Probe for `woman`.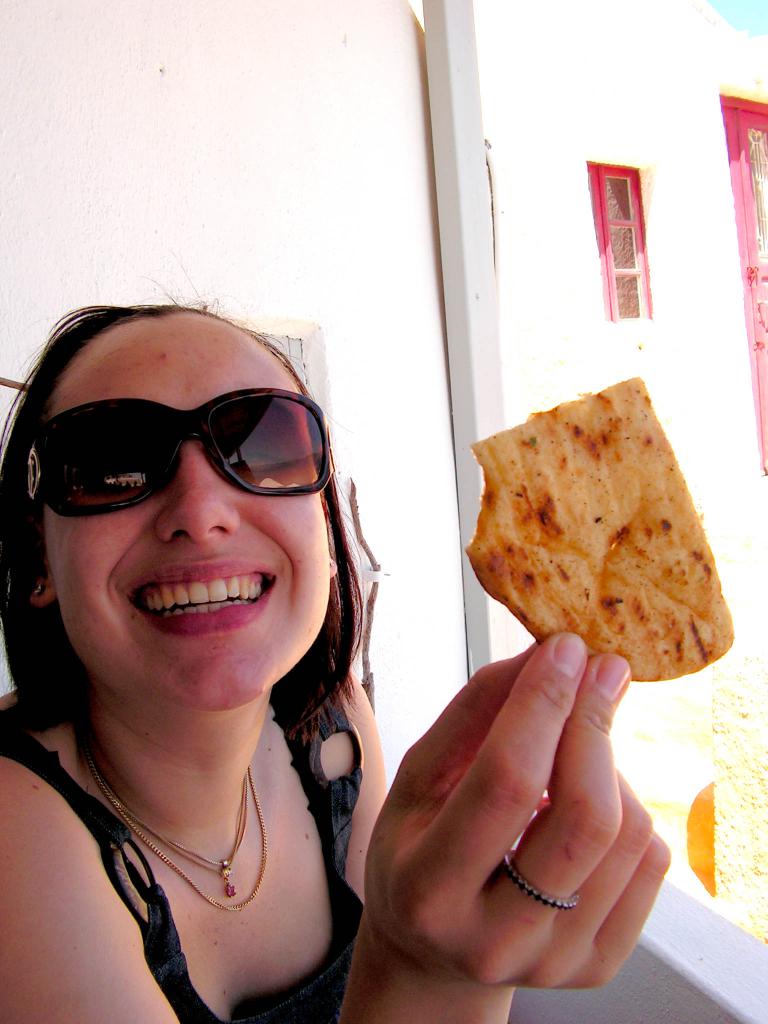
Probe result: pyautogui.locateOnScreen(0, 232, 732, 1023).
